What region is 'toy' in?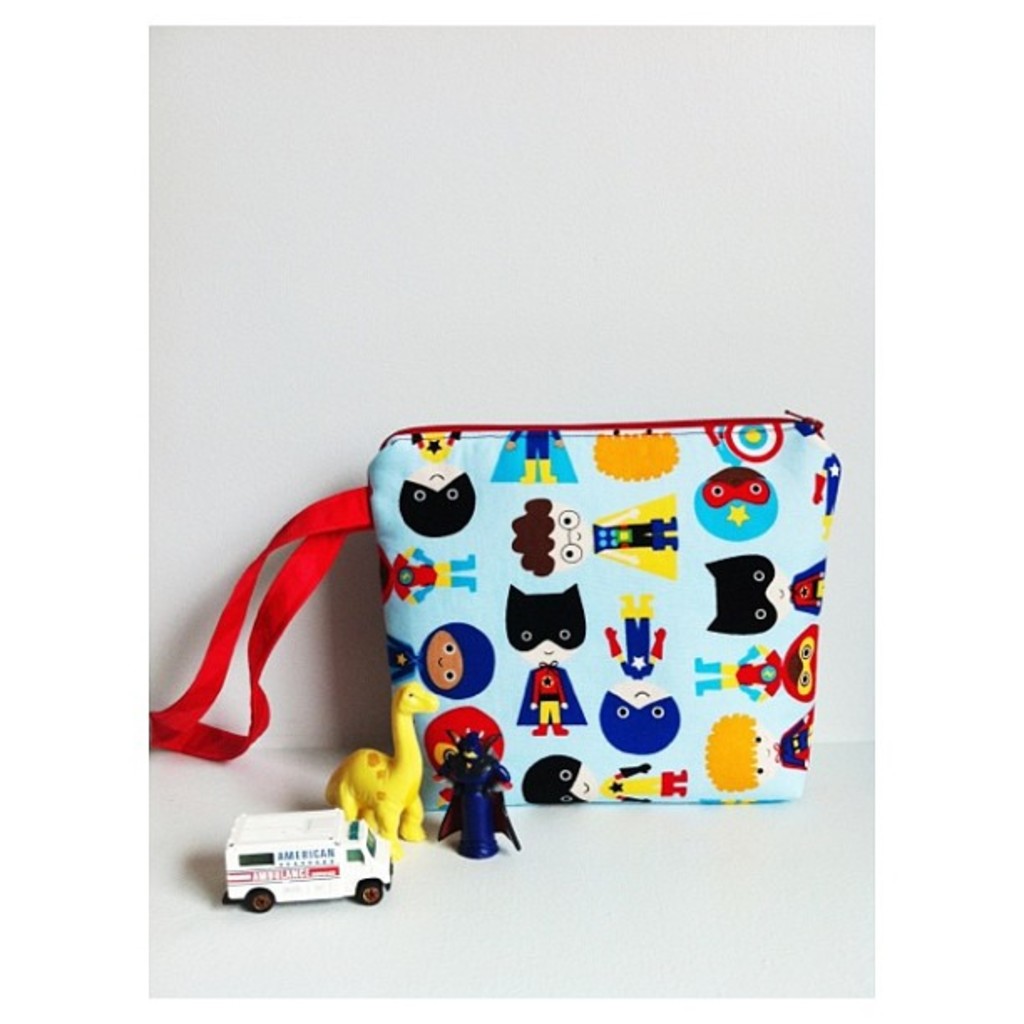
(left=693, top=627, right=817, bottom=703).
